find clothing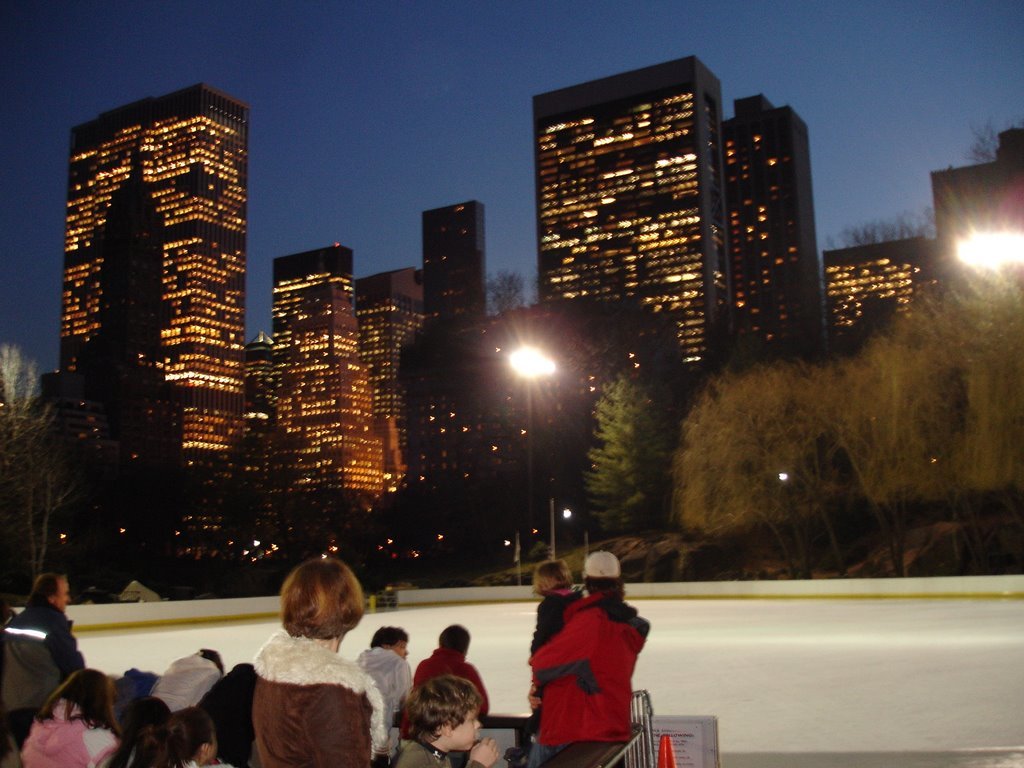
x1=196, y1=660, x2=263, y2=767
